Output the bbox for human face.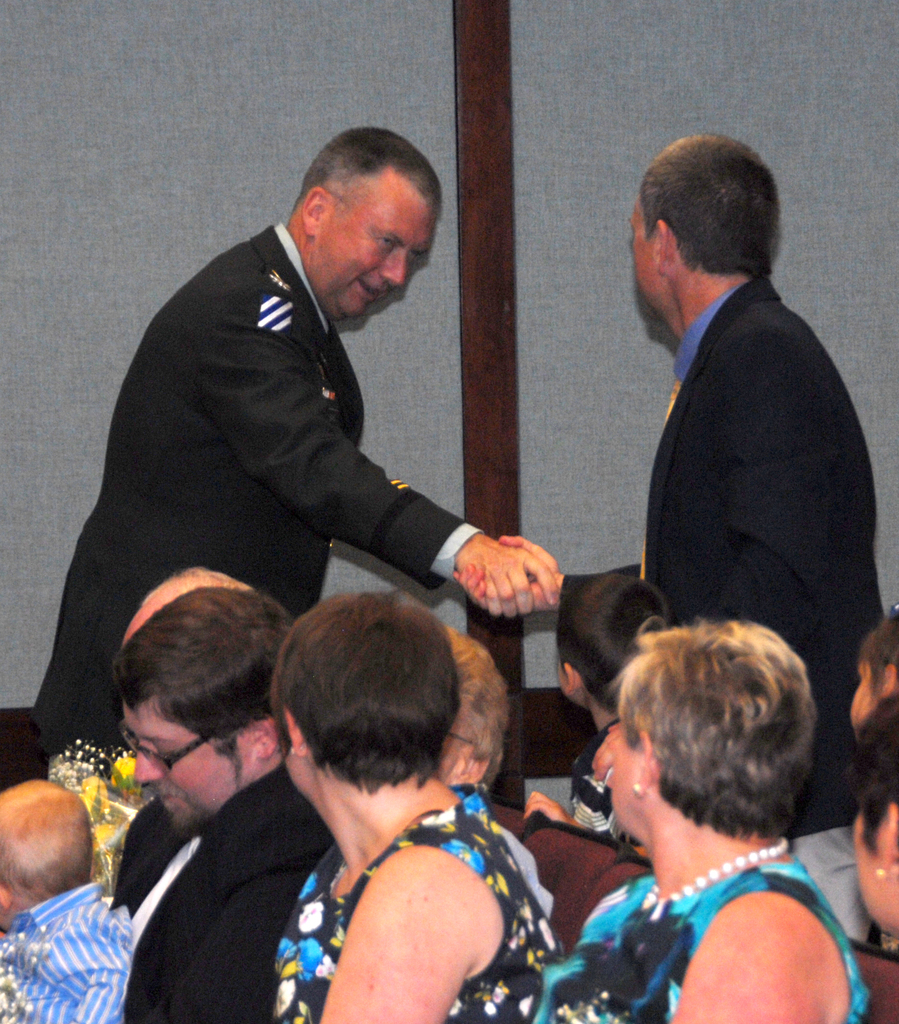
bbox=[855, 643, 883, 732].
